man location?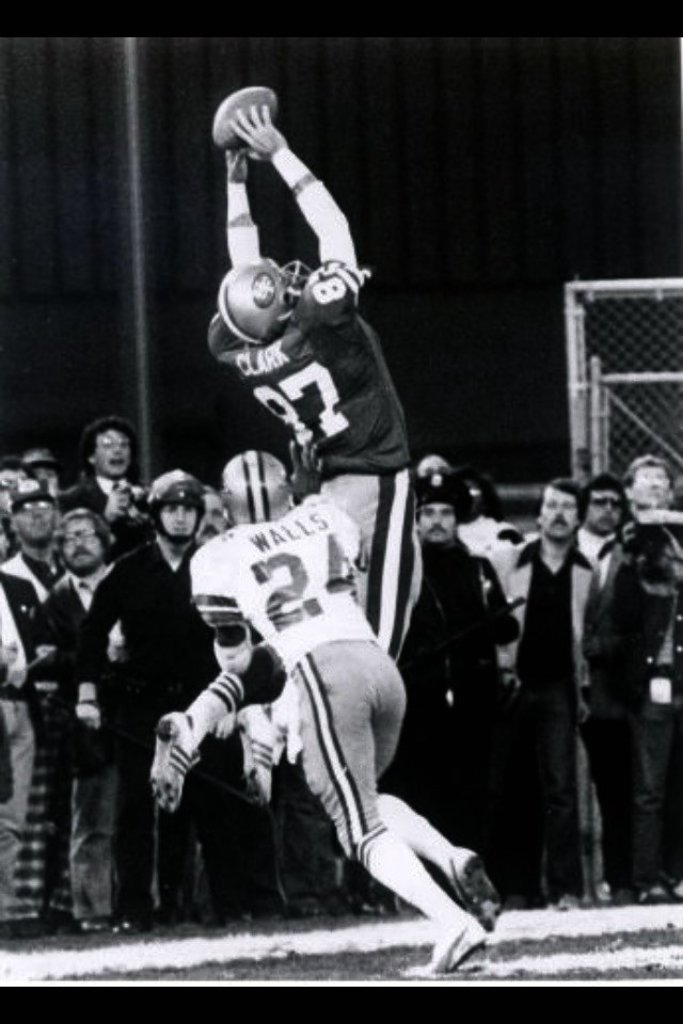
{"x1": 63, "y1": 473, "x2": 215, "y2": 939}
